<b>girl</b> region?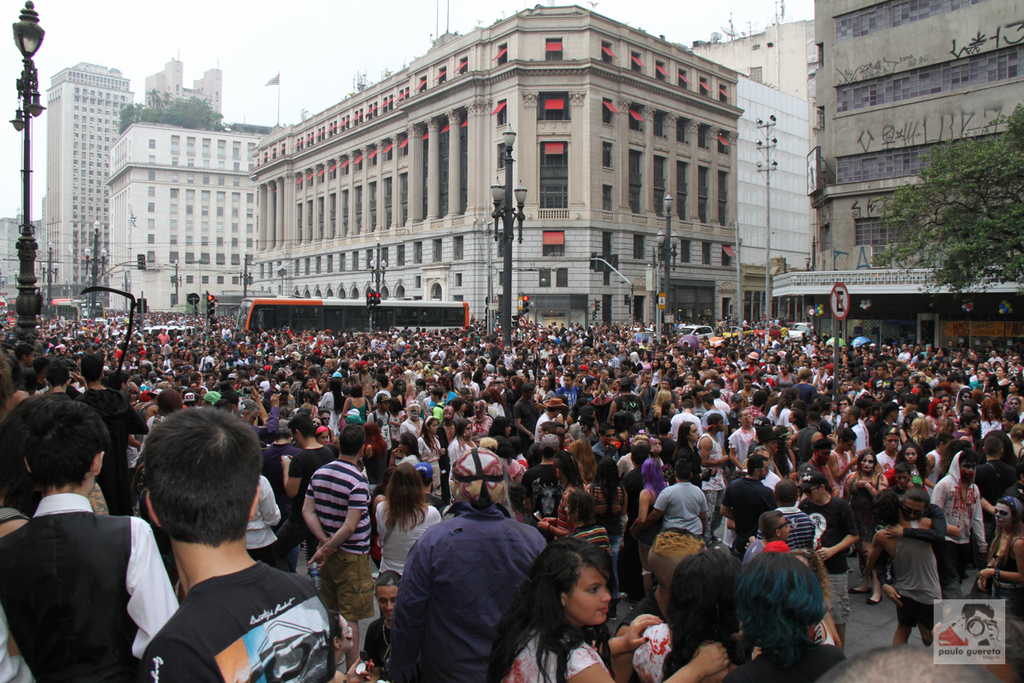
[372,463,441,570]
